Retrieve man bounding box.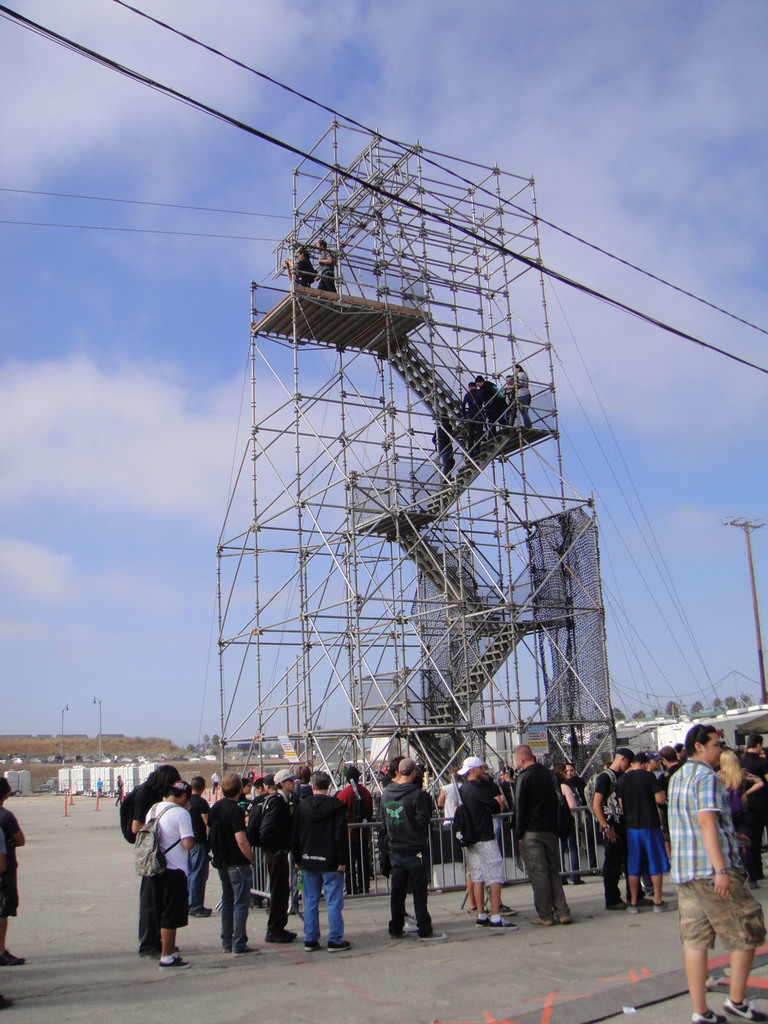
Bounding box: l=289, t=765, r=347, b=959.
